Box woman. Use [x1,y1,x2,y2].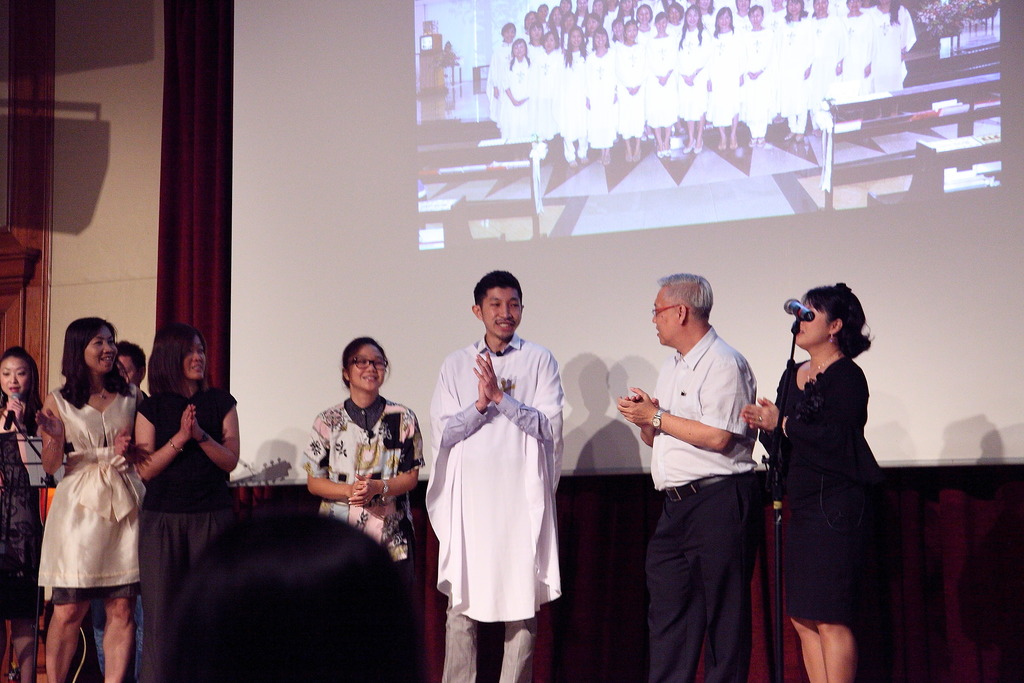
[24,322,160,662].
